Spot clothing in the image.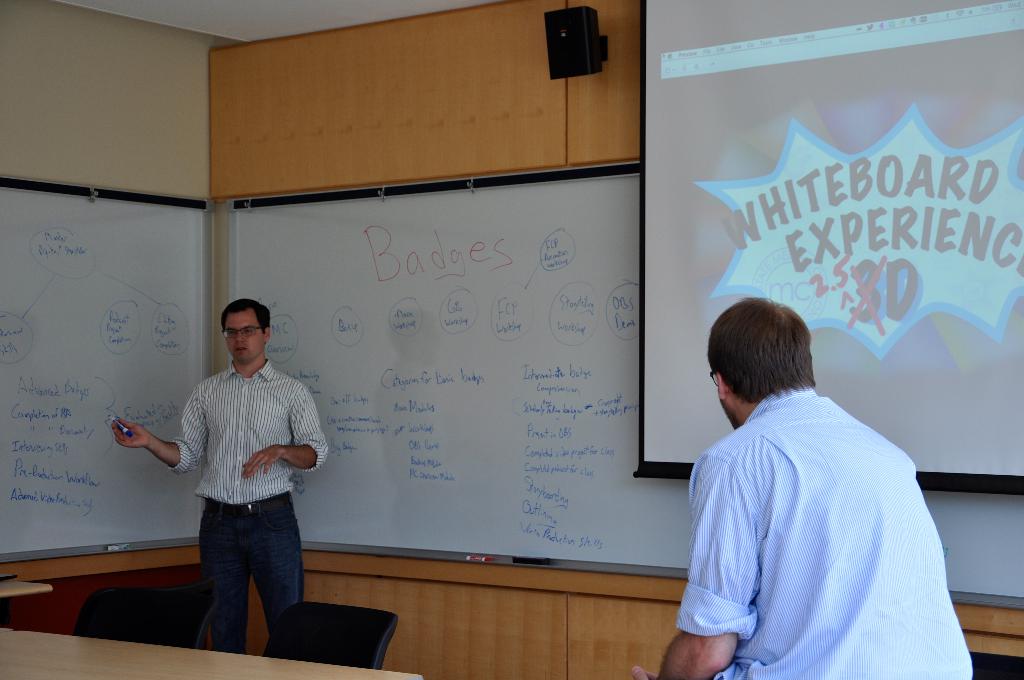
clothing found at 173/365/330/649.
